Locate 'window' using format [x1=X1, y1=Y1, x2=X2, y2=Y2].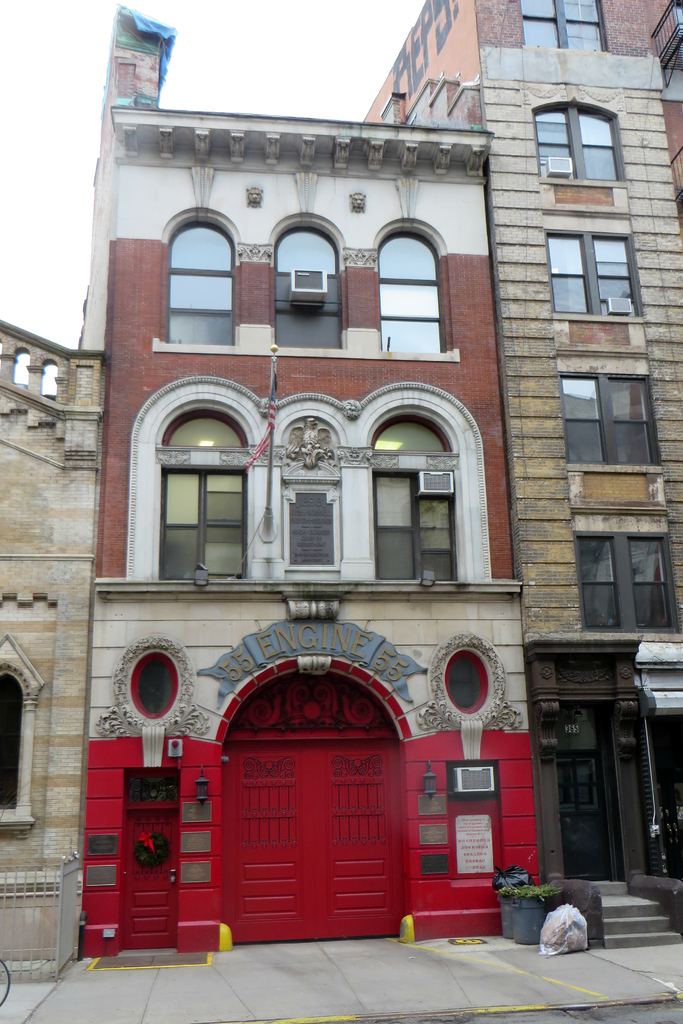
[x1=518, y1=0, x2=607, y2=49].
